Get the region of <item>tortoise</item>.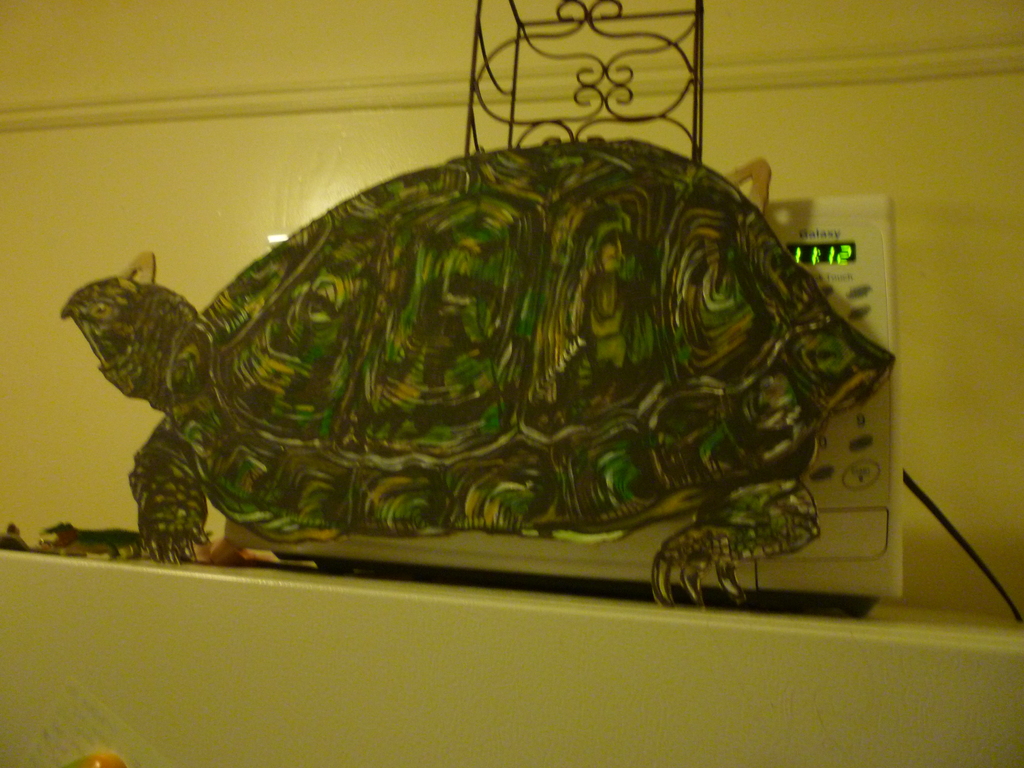
Rect(56, 138, 895, 616).
